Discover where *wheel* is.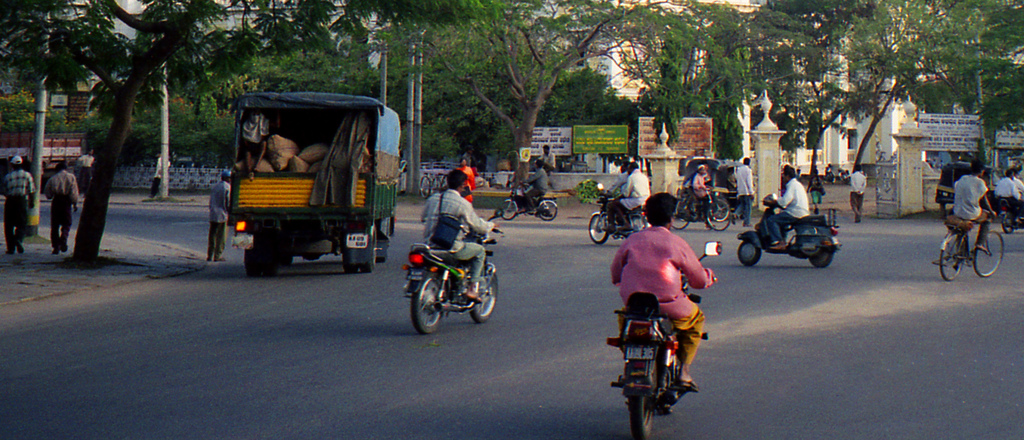
Discovered at [344, 247, 358, 273].
